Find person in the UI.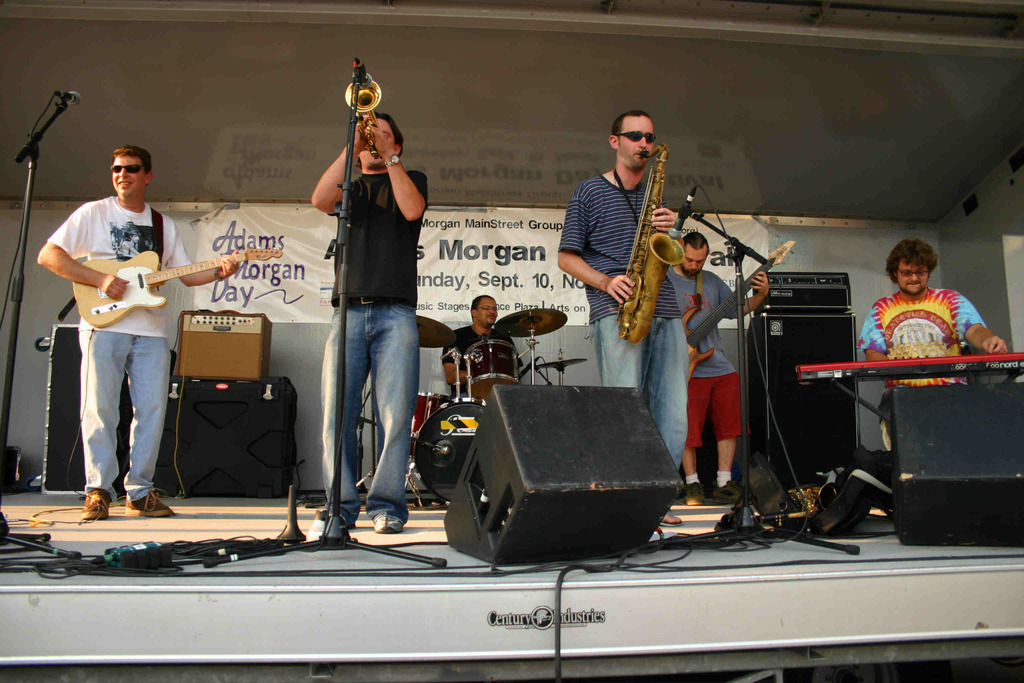
UI element at locate(36, 146, 240, 515).
